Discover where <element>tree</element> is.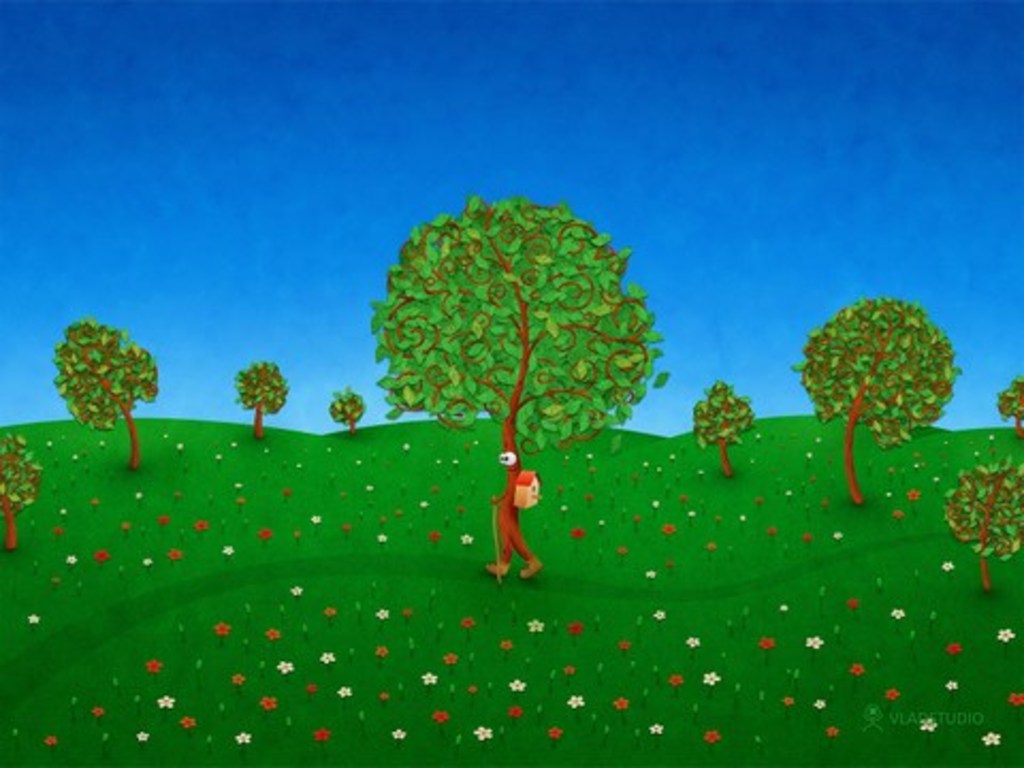
Discovered at [998,380,1022,442].
